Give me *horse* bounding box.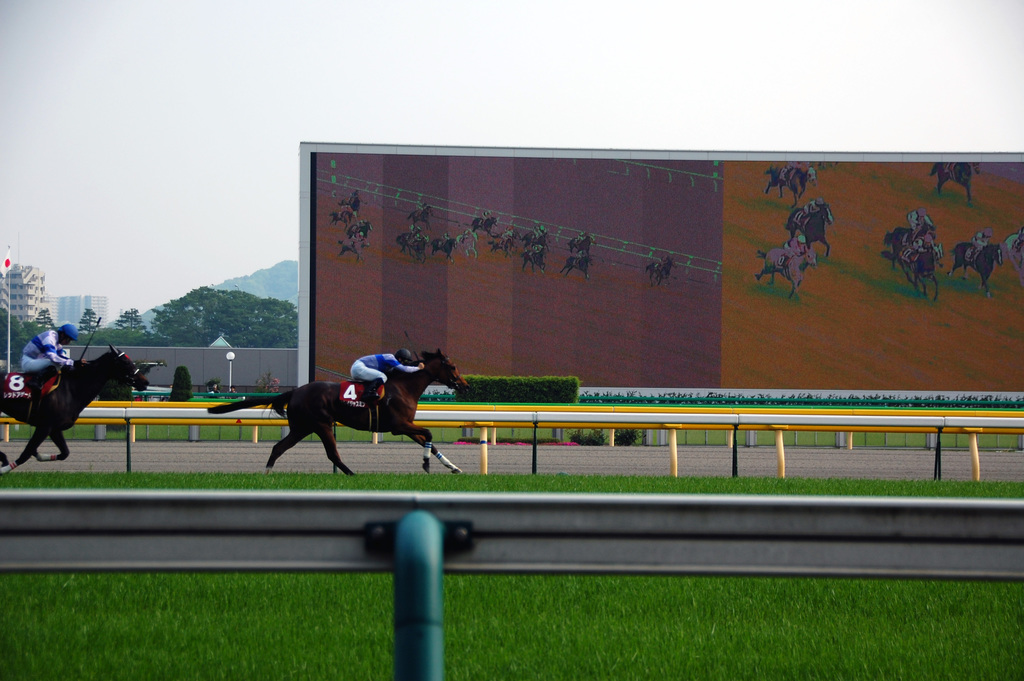
box(347, 220, 373, 246).
